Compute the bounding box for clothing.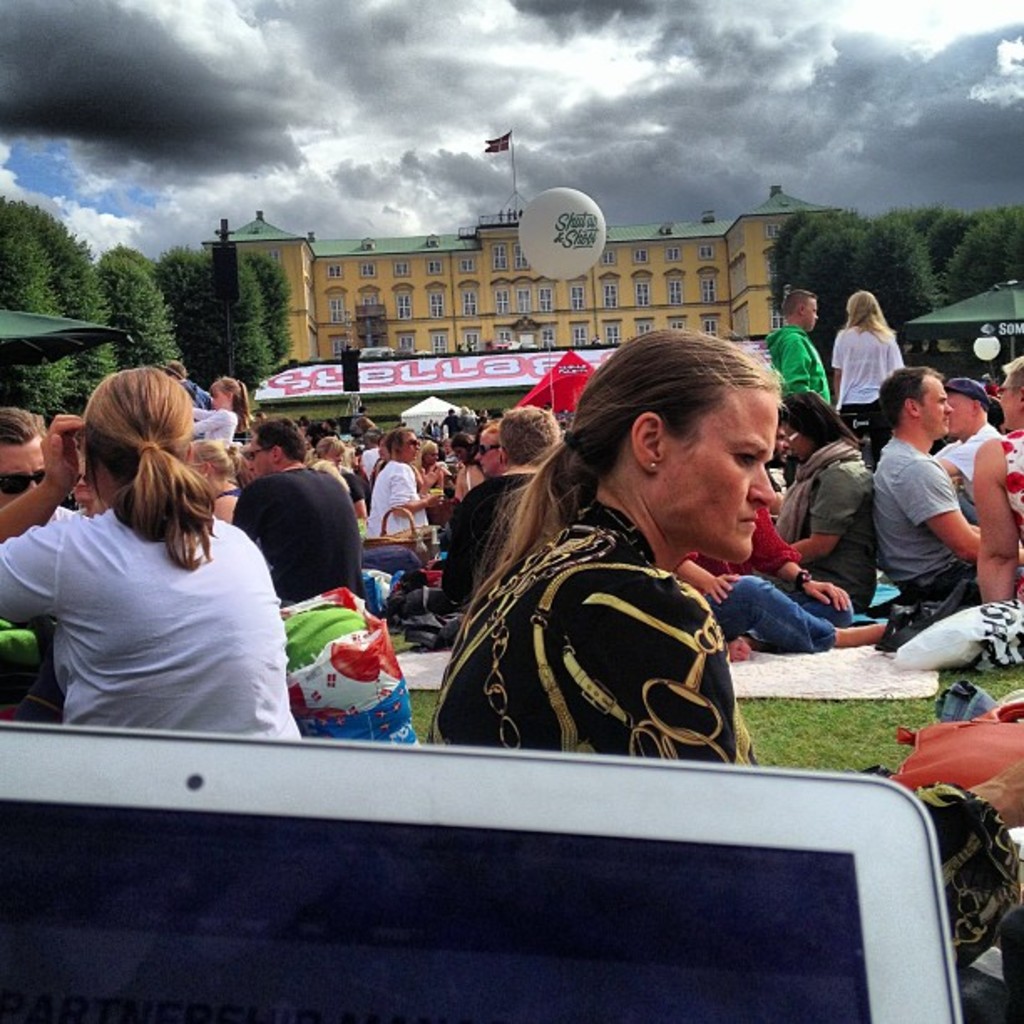
<bbox>828, 311, 900, 442</bbox>.
